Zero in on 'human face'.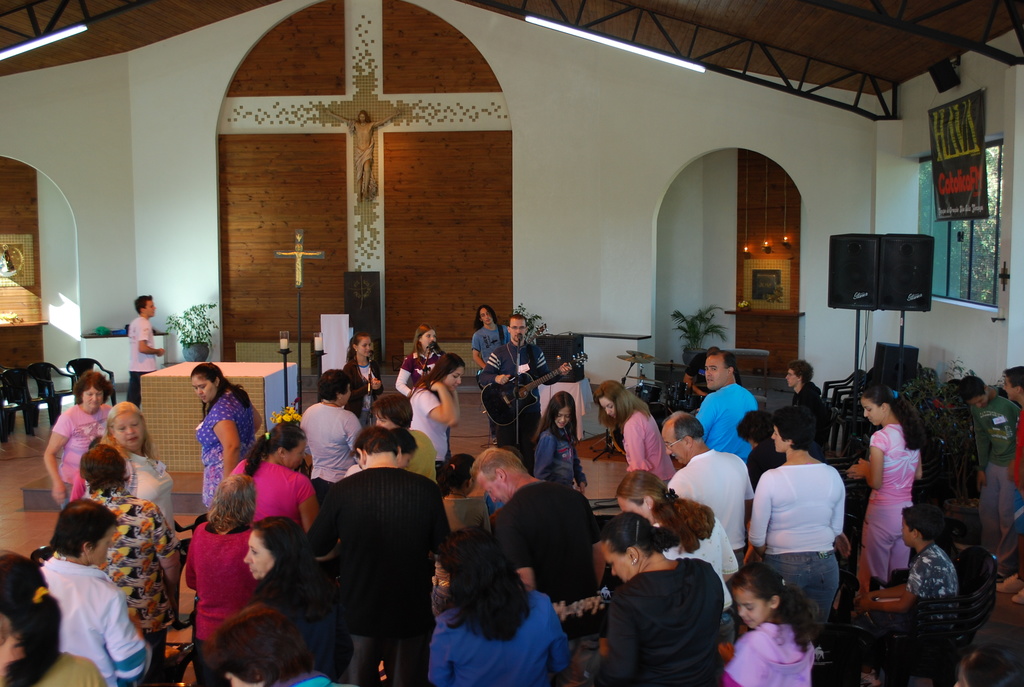
Zeroed in: <region>963, 398, 985, 411</region>.
